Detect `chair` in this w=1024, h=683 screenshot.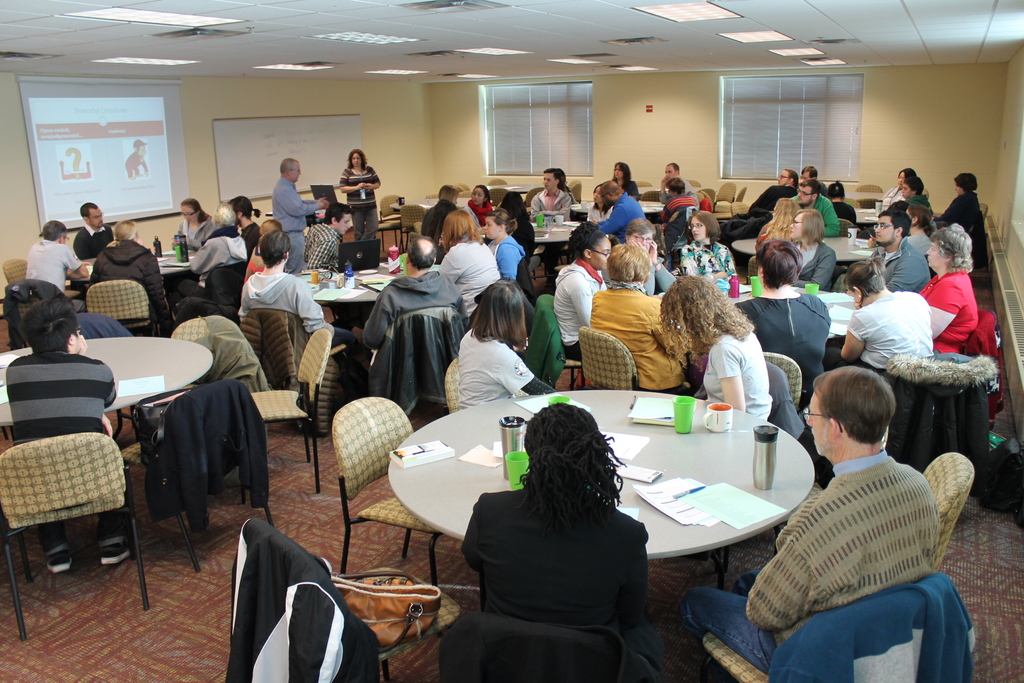
Detection: x1=742, y1=254, x2=761, y2=286.
